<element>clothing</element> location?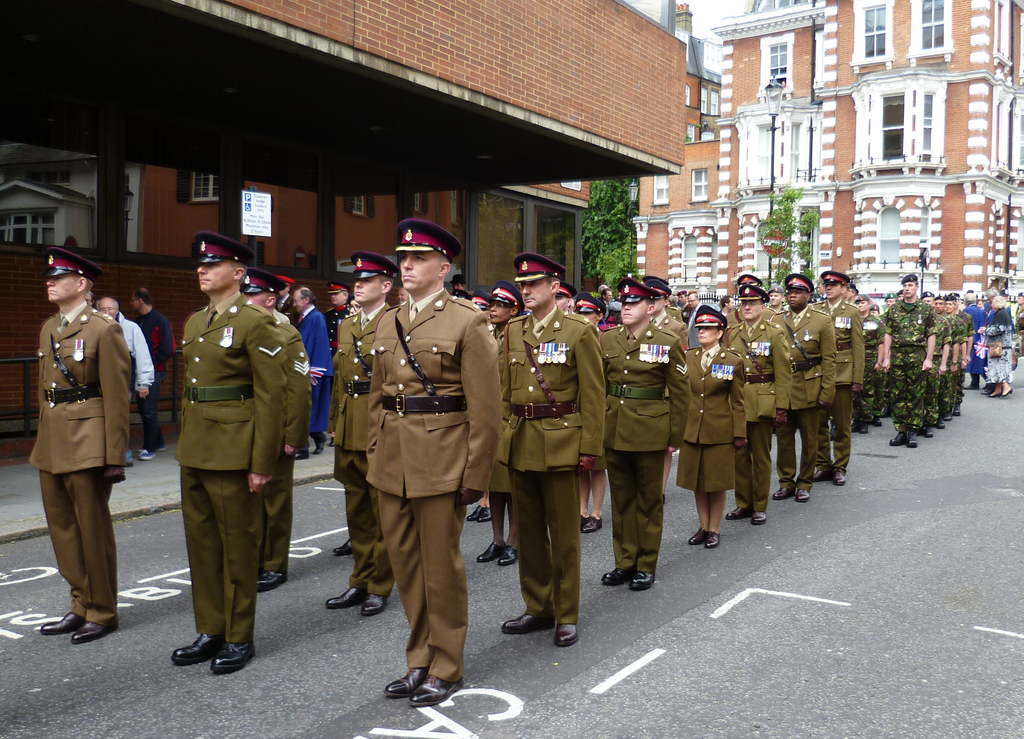
333 301 393 590
